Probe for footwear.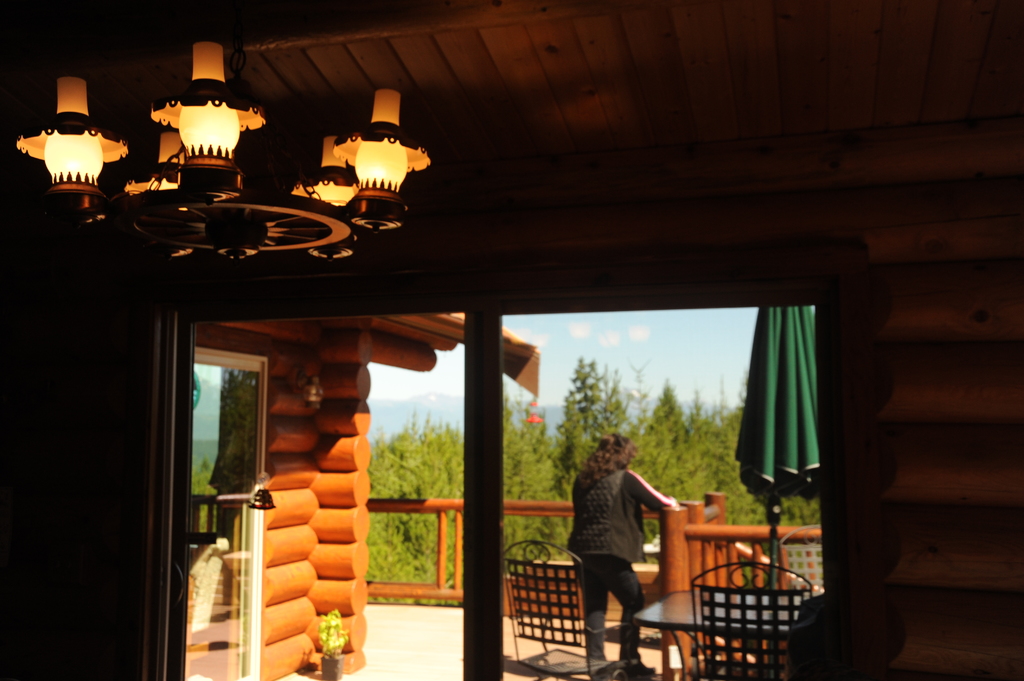
Probe result: locate(584, 627, 636, 677).
